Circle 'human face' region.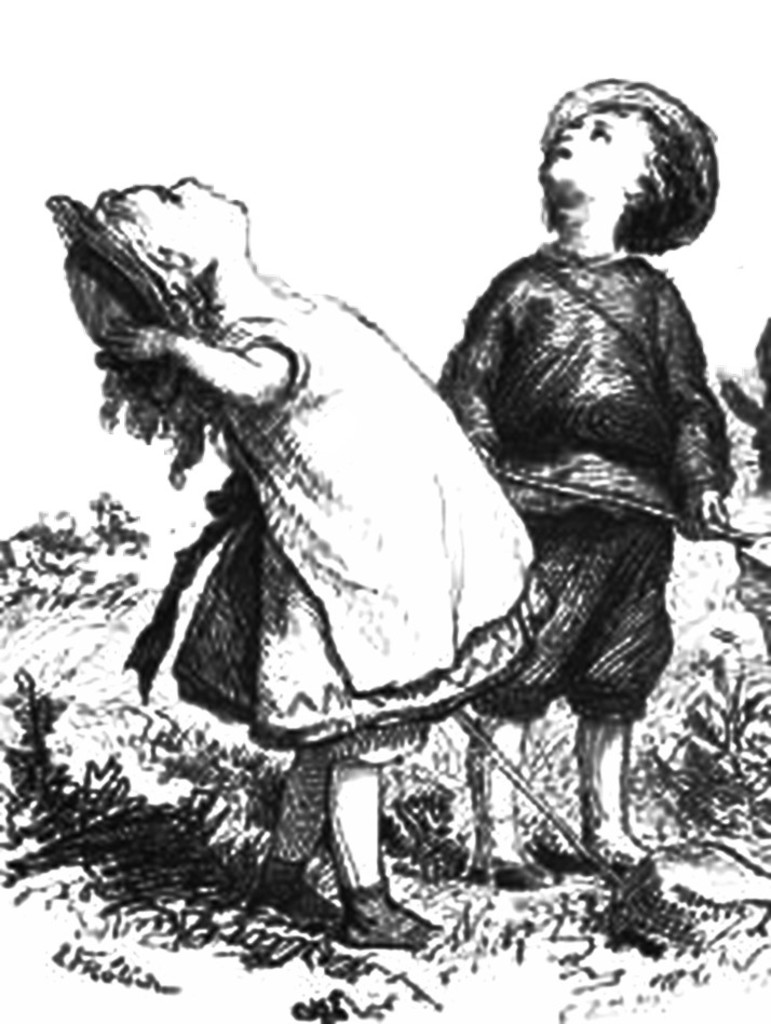
Region: {"x1": 536, "y1": 110, "x2": 662, "y2": 196}.
